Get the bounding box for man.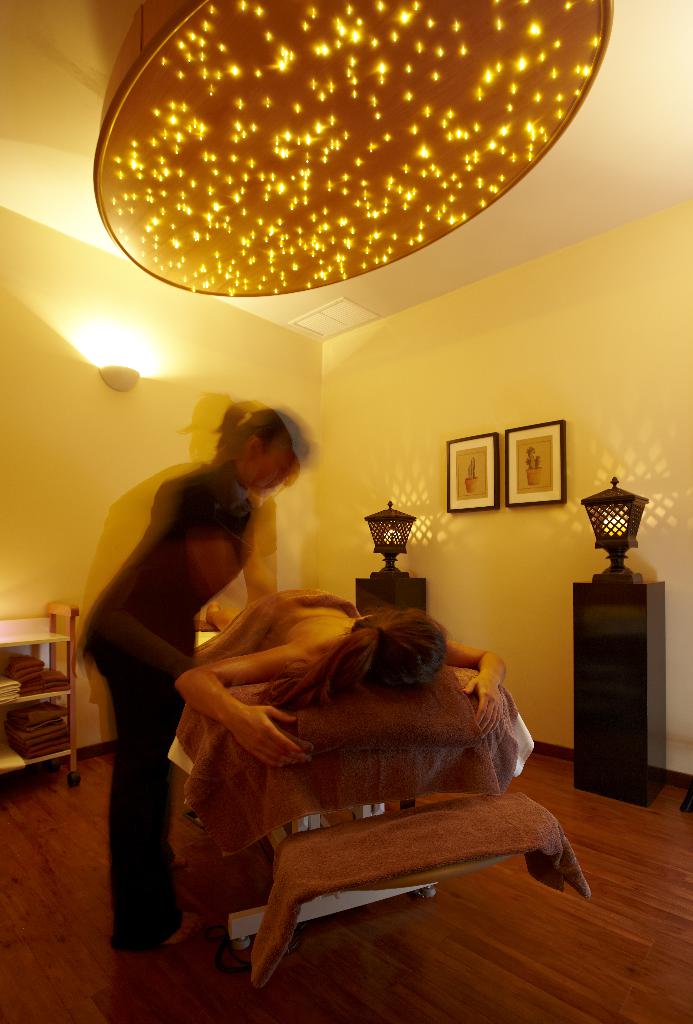
region(85, 401, 324, 934).
